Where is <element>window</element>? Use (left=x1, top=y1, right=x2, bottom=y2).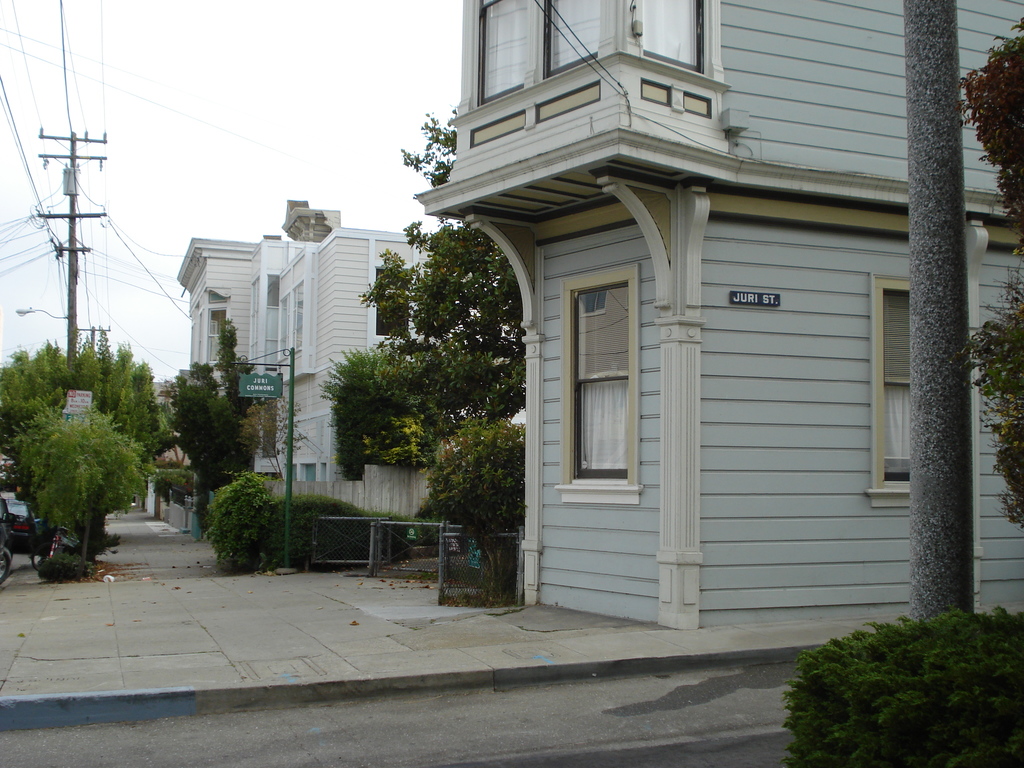
(left=635, top=0, right=712, bottom=79).
